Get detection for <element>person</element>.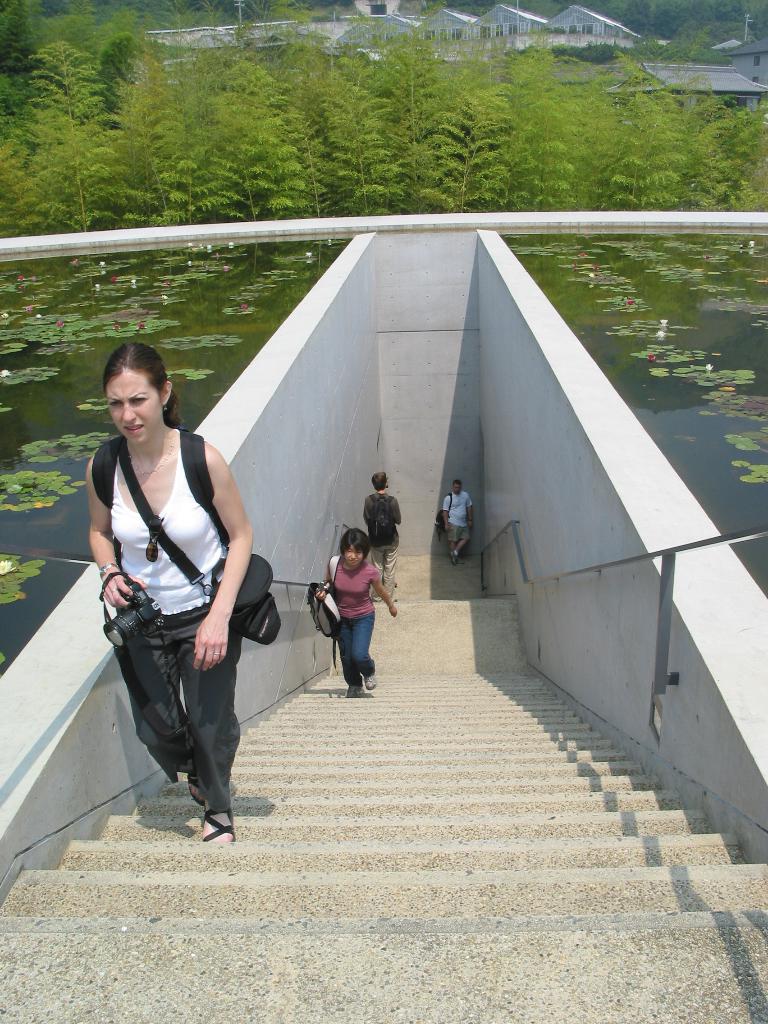
Detection: Rect(364, 465, 392, 557).
